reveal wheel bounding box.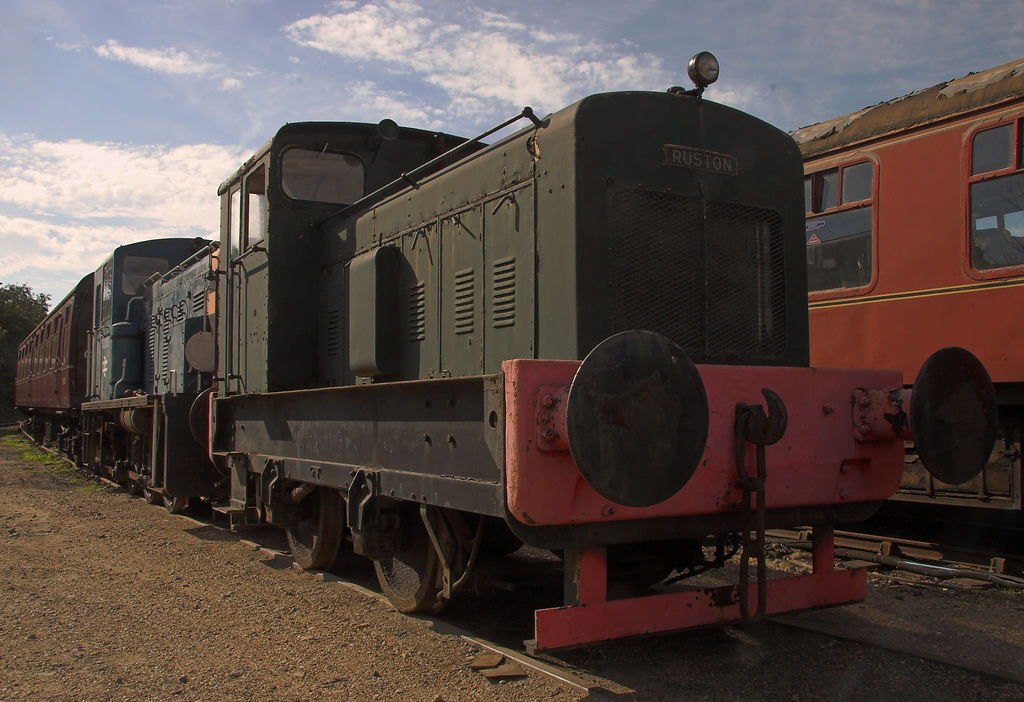
Revealed: select_region(125, 483, 141, 496).
